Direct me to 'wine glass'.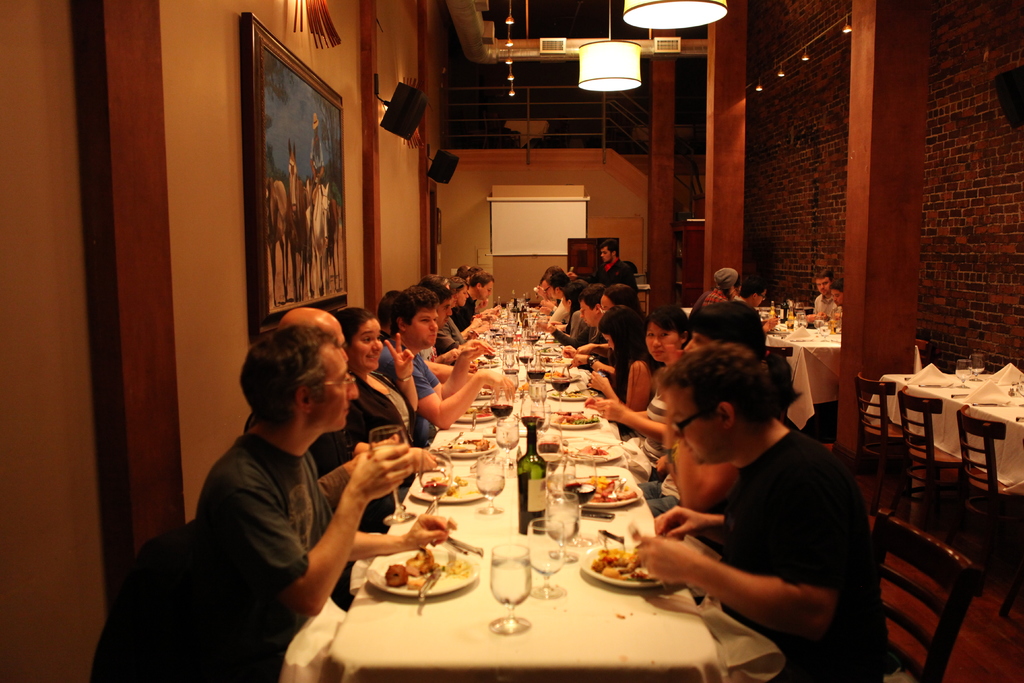
Direction: x1=563 y1=445 x2=591 y2=508.
